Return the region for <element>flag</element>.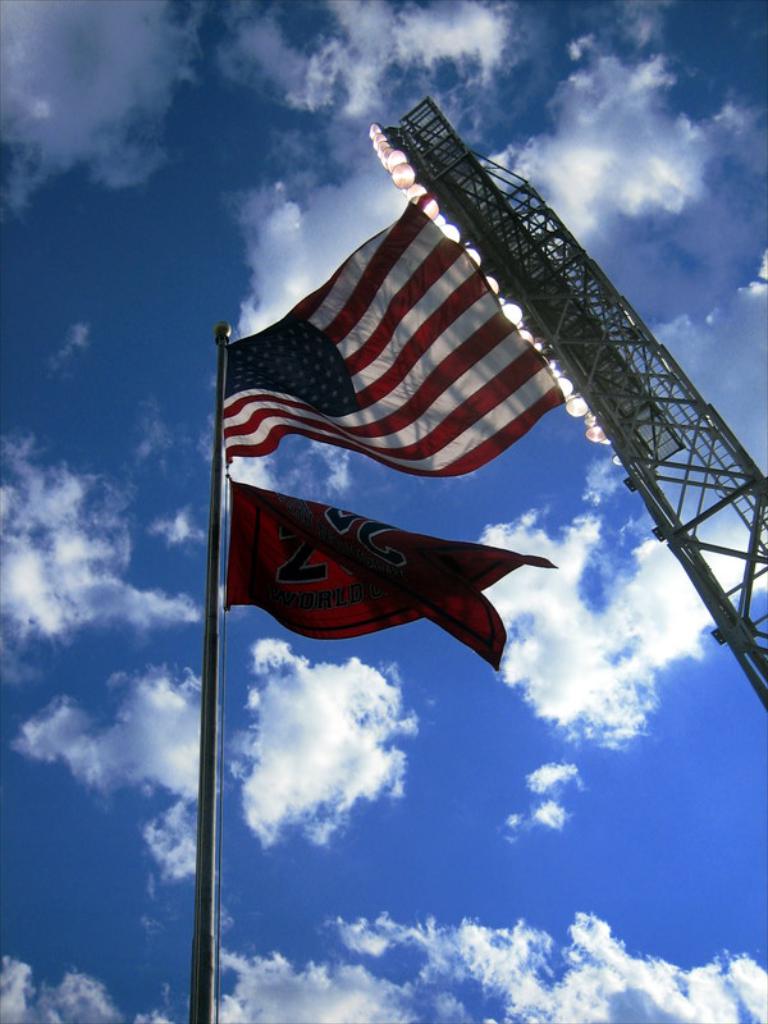
215:481:573:662.
